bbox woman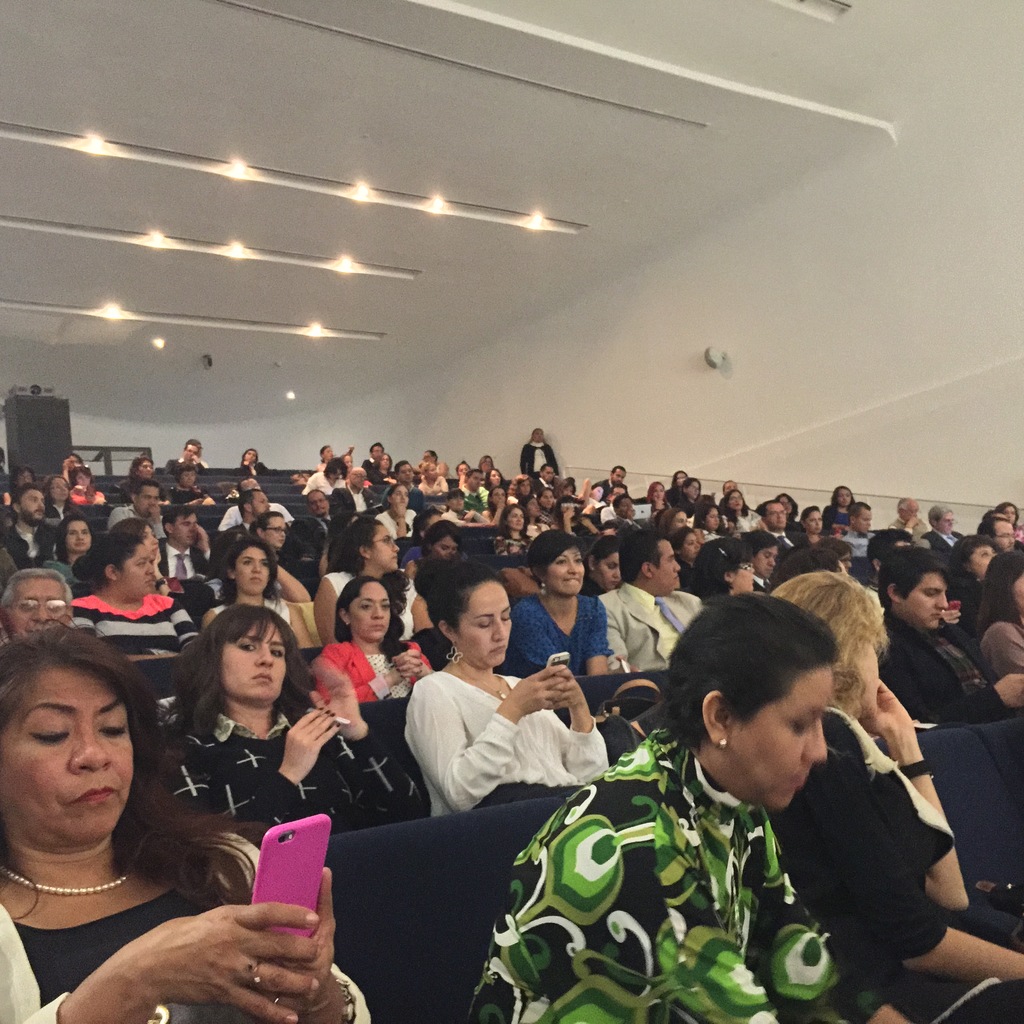
<box>163,610,415,837</box>
